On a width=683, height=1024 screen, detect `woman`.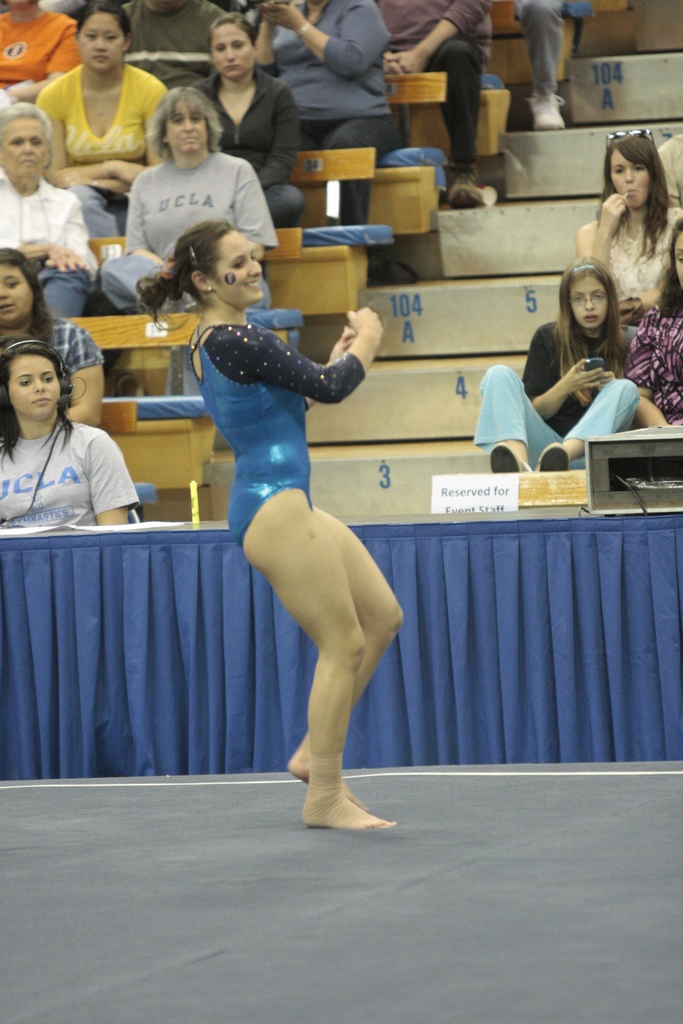
[x1=0, y1=246, x2=110, y2=432].
